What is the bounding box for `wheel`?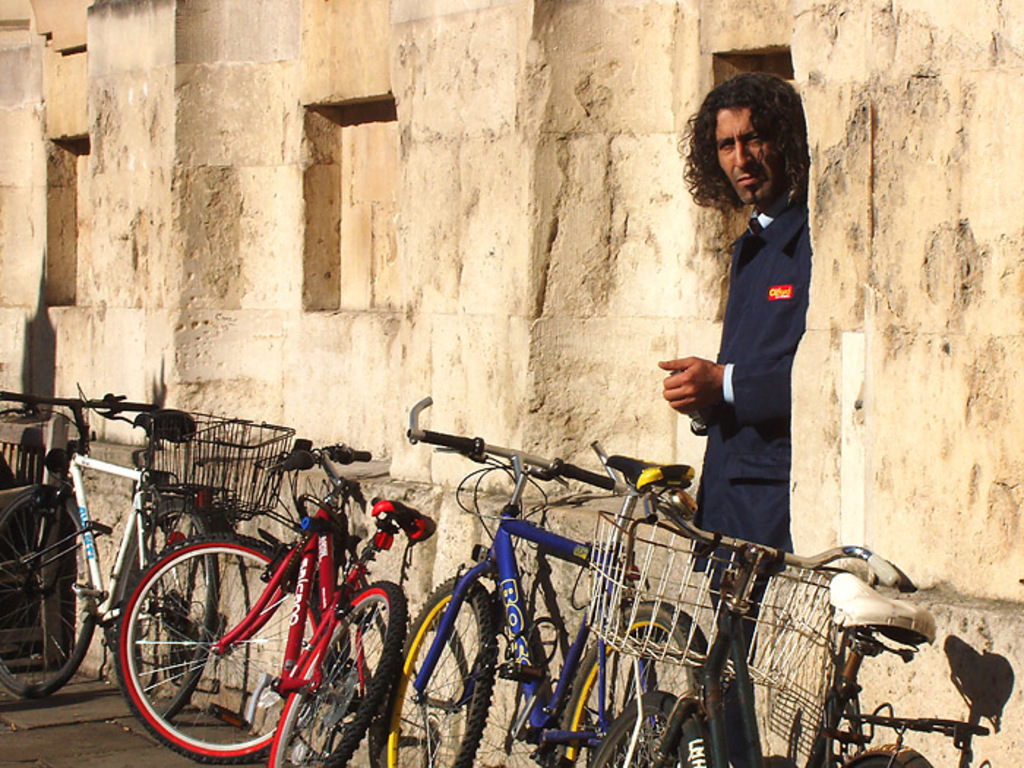
{"left": 111, "top": 528, "right": 323, "bottom": 767}.
